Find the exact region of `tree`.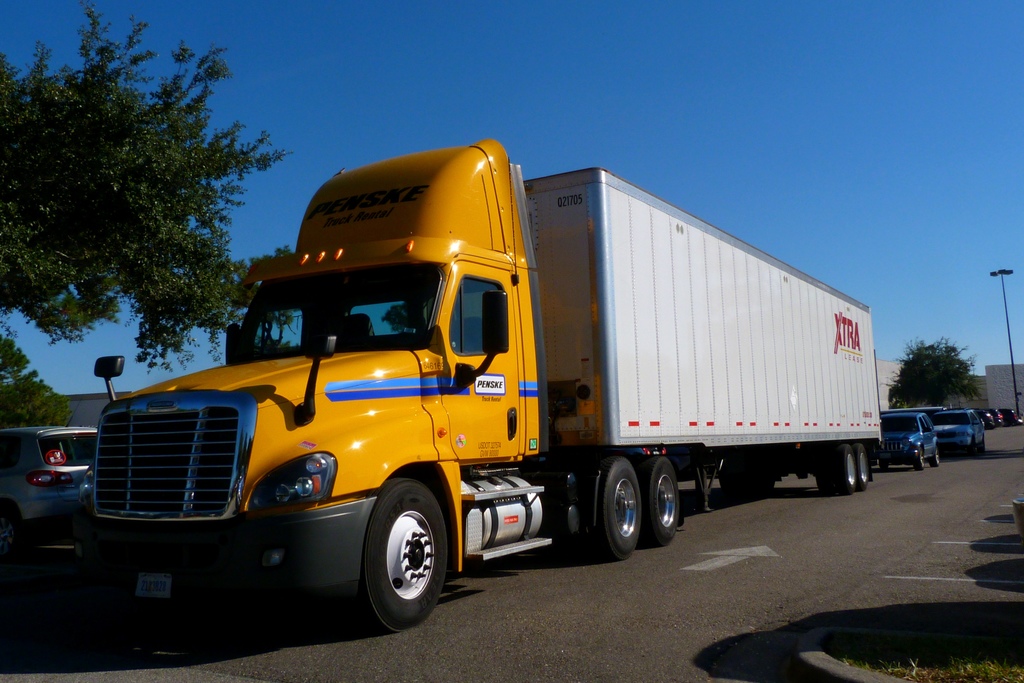
Exact region: pyautogui.locateOnScreen(883, 338, 979, 414).
